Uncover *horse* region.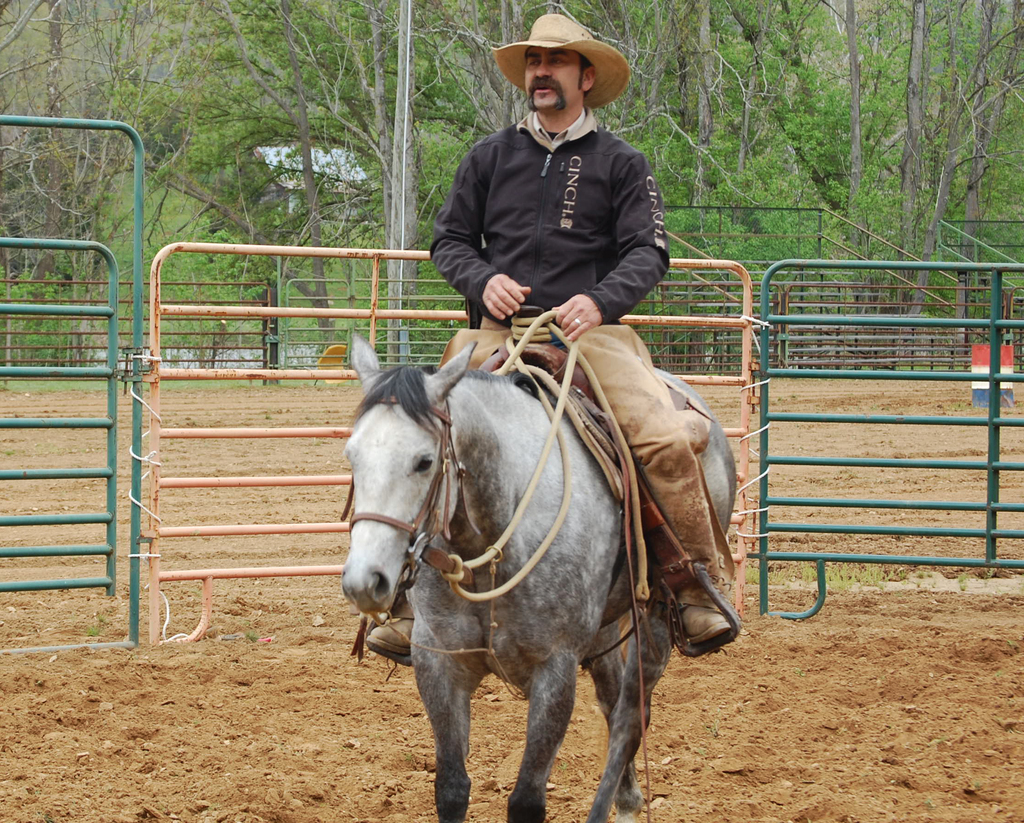
Uncovered: (339, 338, 736, 822).
